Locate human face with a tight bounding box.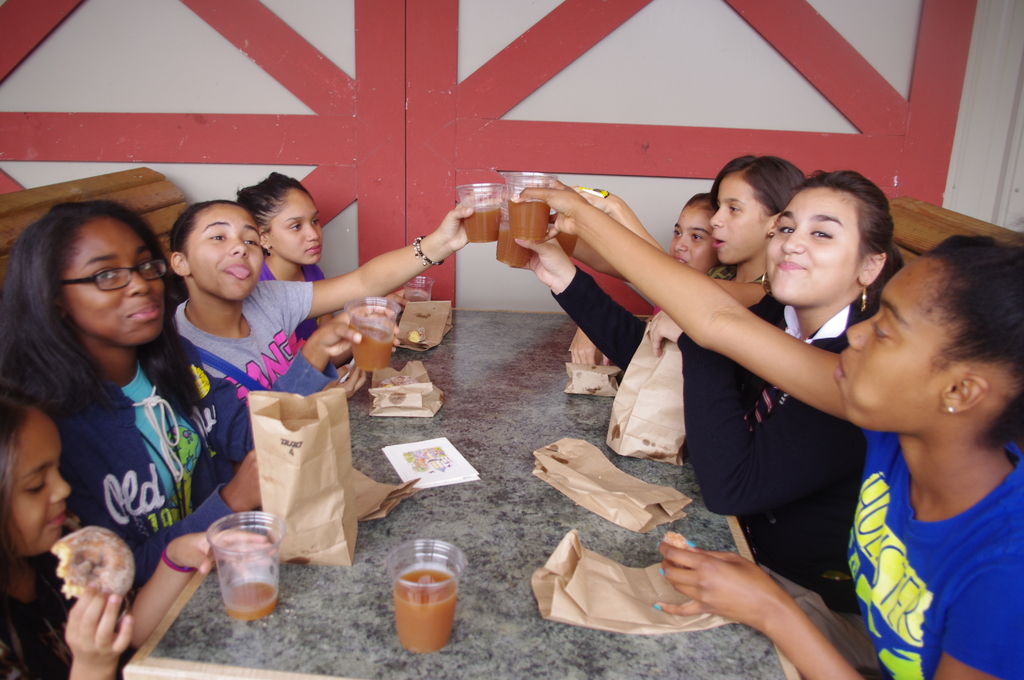
bbox(670, 203, 719, 270).
